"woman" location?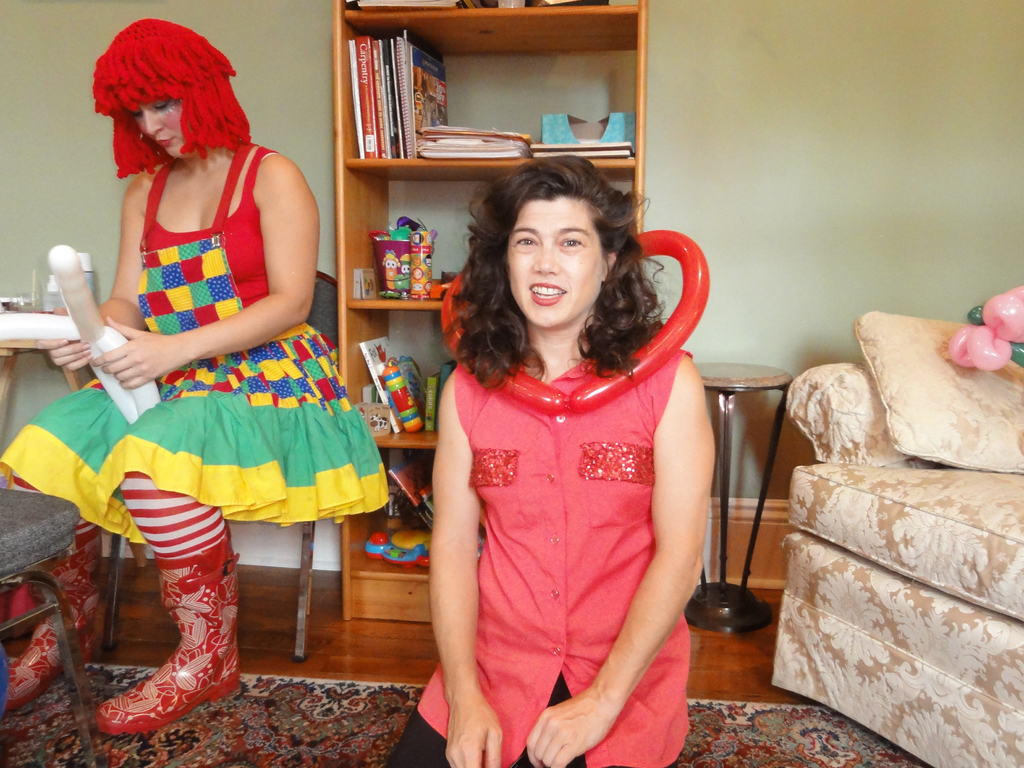
(0, 16, 389, 740)
